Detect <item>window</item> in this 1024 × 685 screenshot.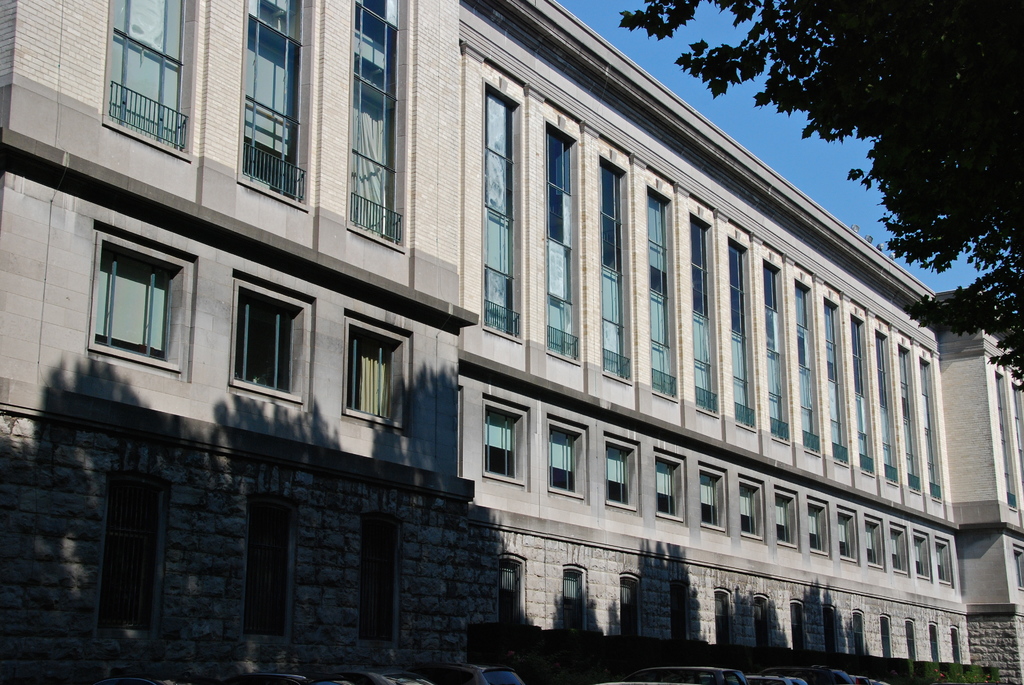
Detection: <box>937,539,952,587</box>.
